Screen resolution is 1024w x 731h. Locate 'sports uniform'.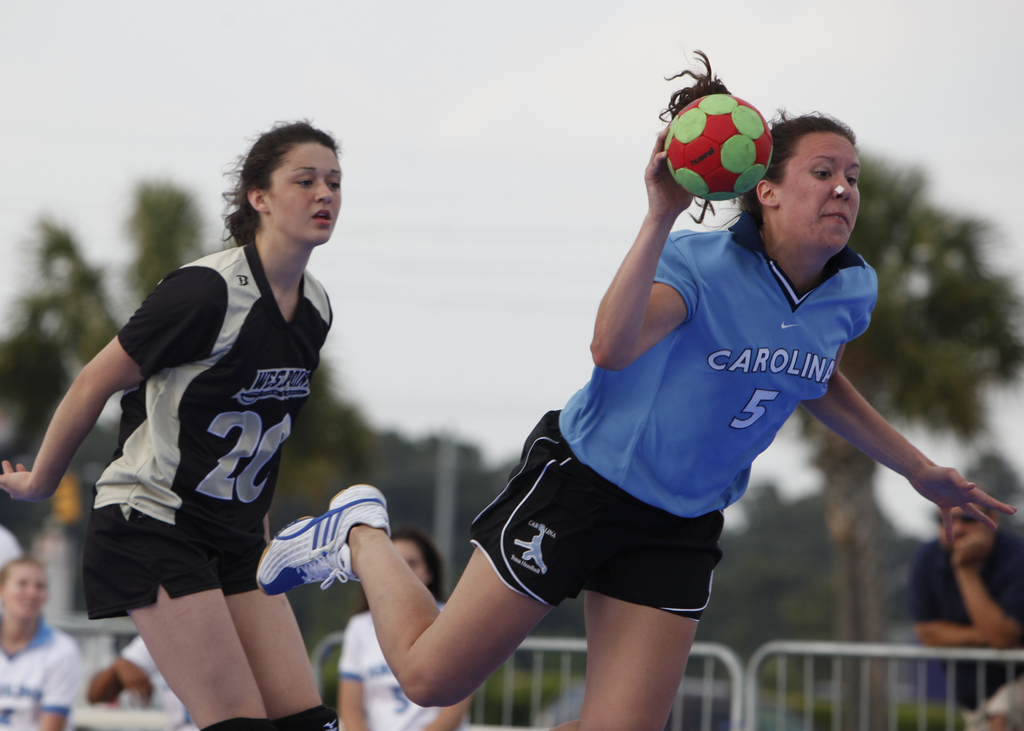
[left=0, top=618, right=83, bottom=730].
